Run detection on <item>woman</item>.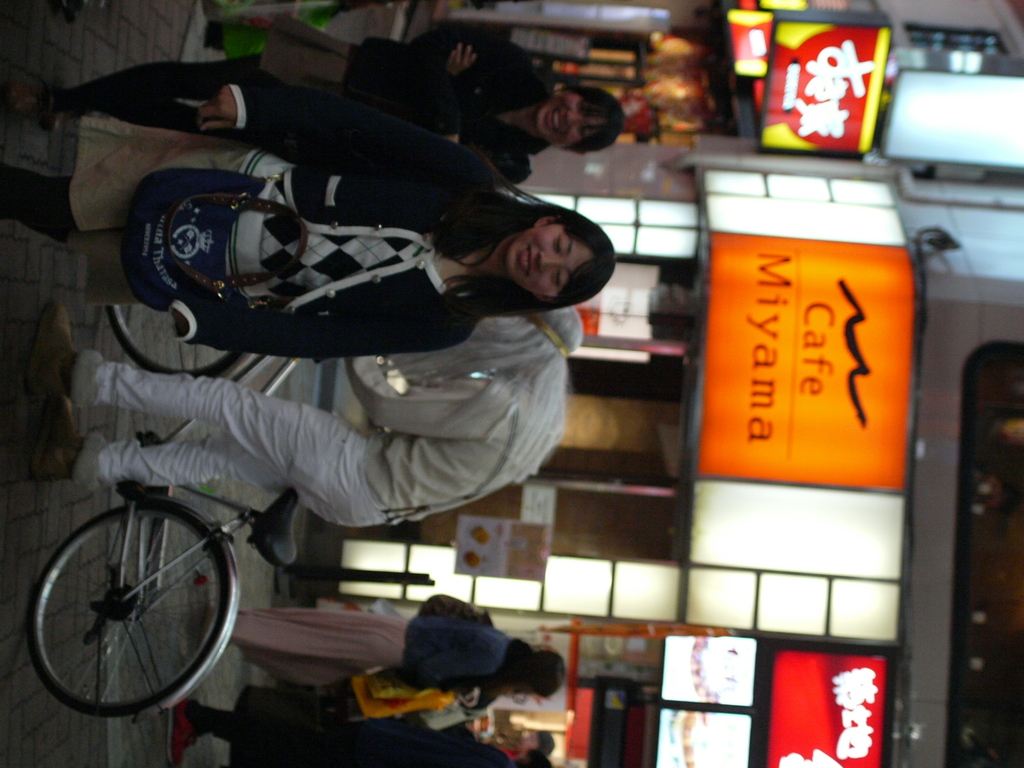
Result: box(0, 13, 632, 186).
